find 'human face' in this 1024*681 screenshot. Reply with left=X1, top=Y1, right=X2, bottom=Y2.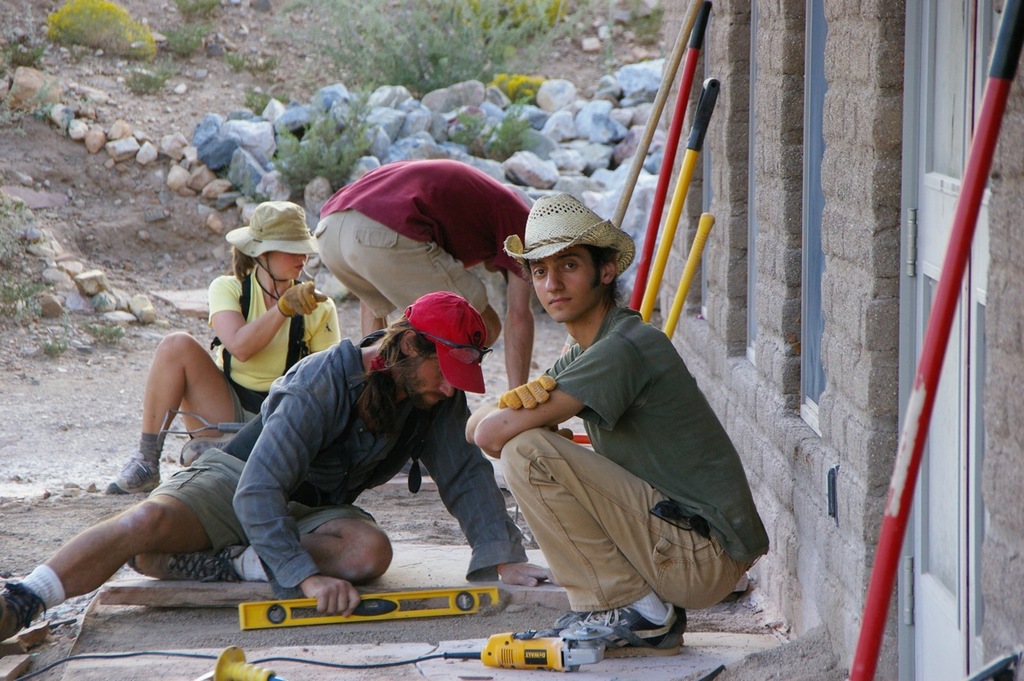
left=528, top=244, right=602, bottom=327.
